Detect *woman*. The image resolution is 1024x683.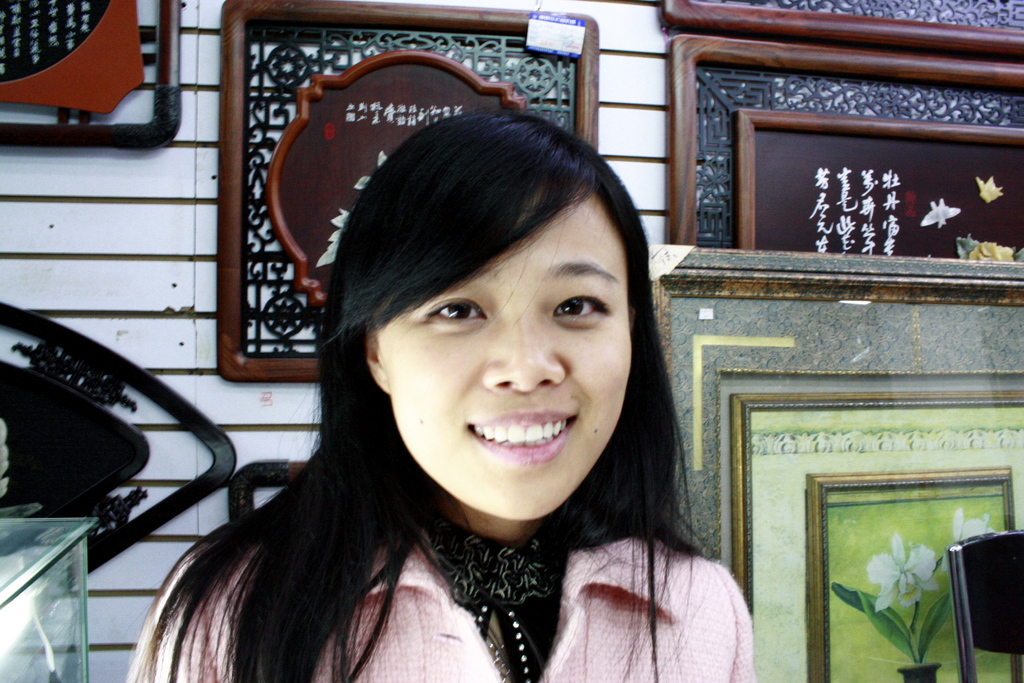
region(185, 94, 780, 673).
